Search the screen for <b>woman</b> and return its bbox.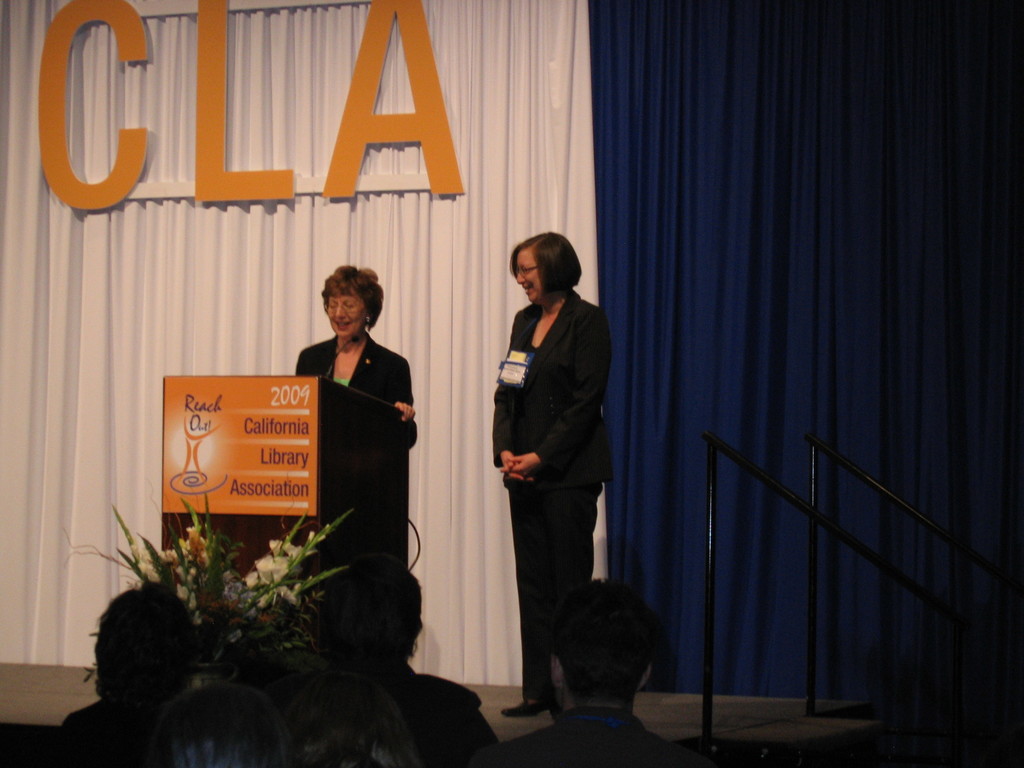
Found: BBox(475, 180, 621, 767).
